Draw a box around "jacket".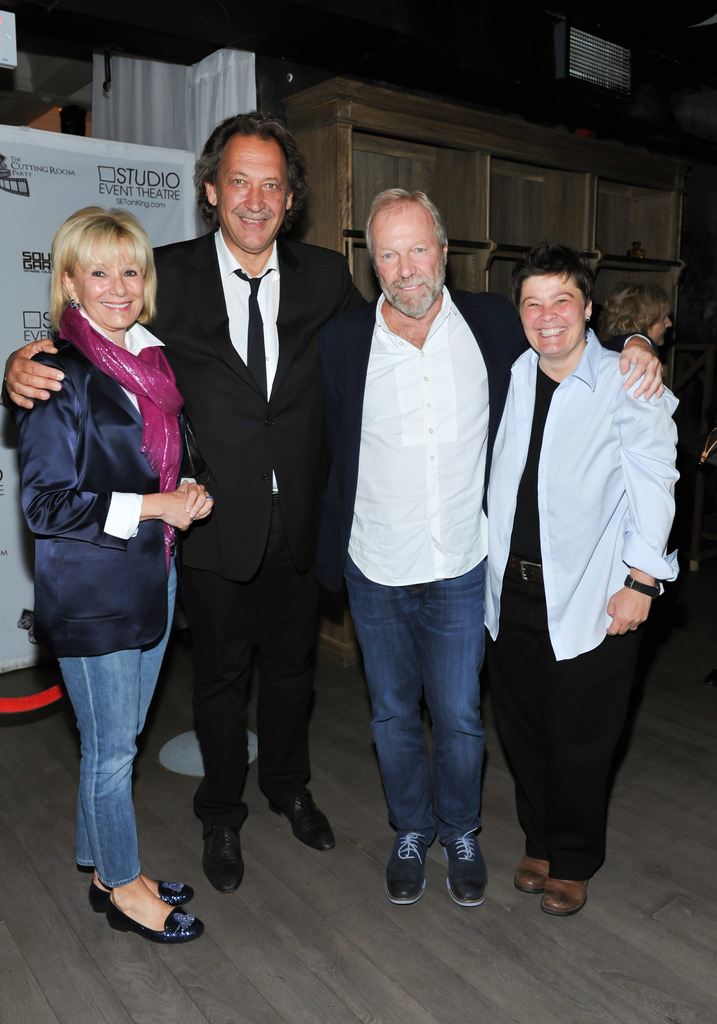
<bbox>20, 339, 158, 661</bbox>.
